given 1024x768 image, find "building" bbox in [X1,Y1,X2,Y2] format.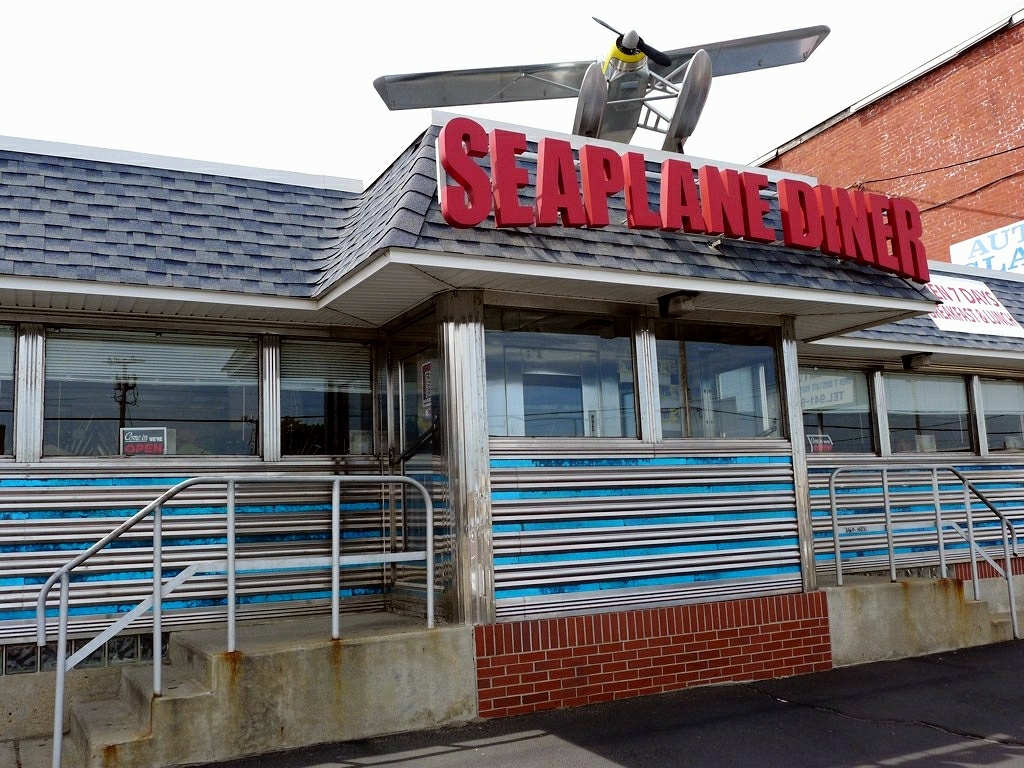
[745,11,1023,278].
